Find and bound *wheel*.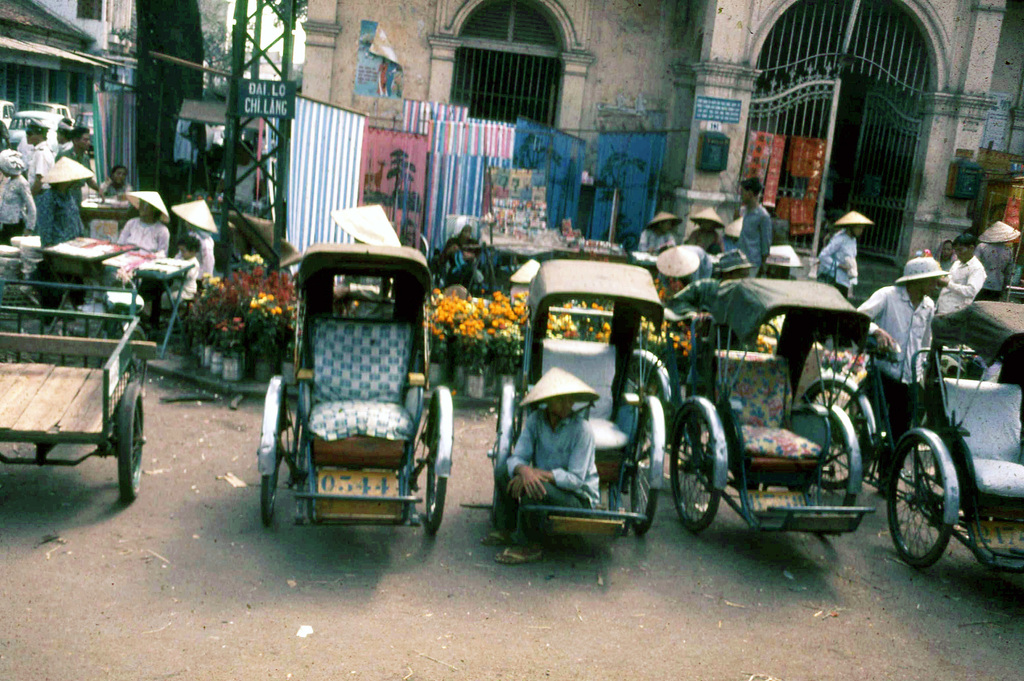
Bound: 804,373,878,495.
